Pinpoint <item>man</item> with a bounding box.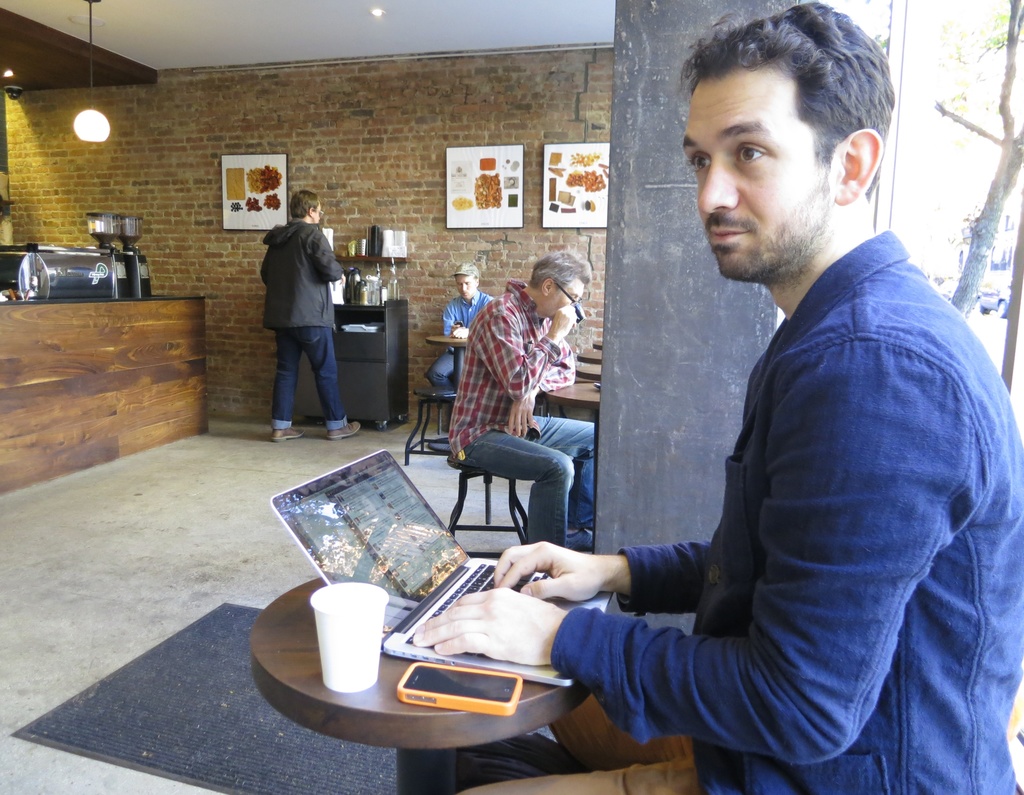
<region>452, 0, 1023, 794</region>.
